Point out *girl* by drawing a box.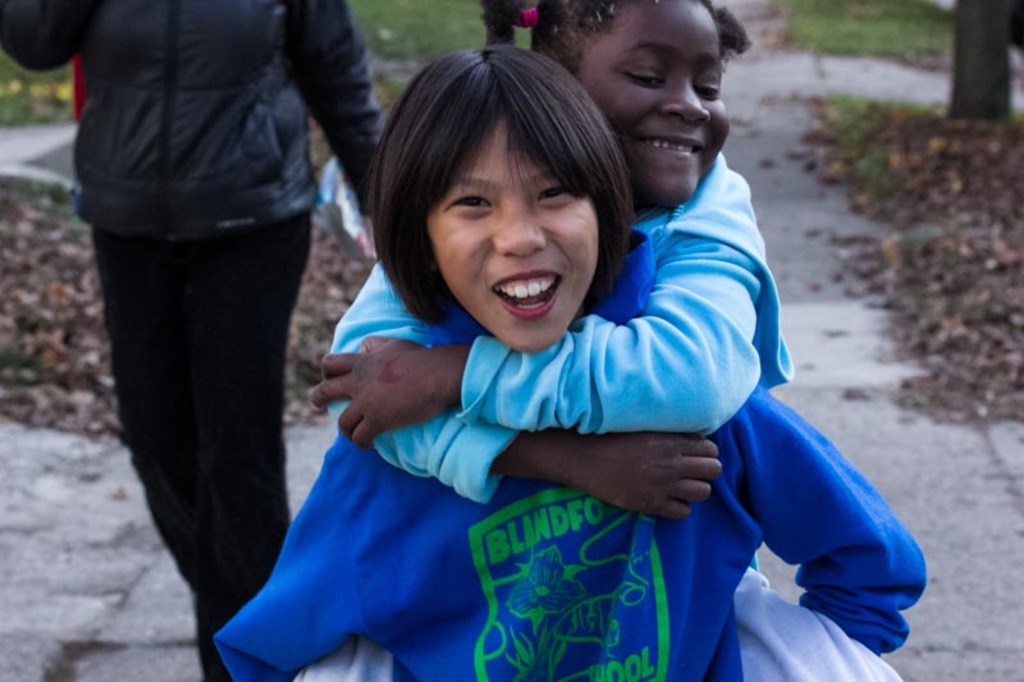
<bbox>297, 0, 905, 674</bbox>.
